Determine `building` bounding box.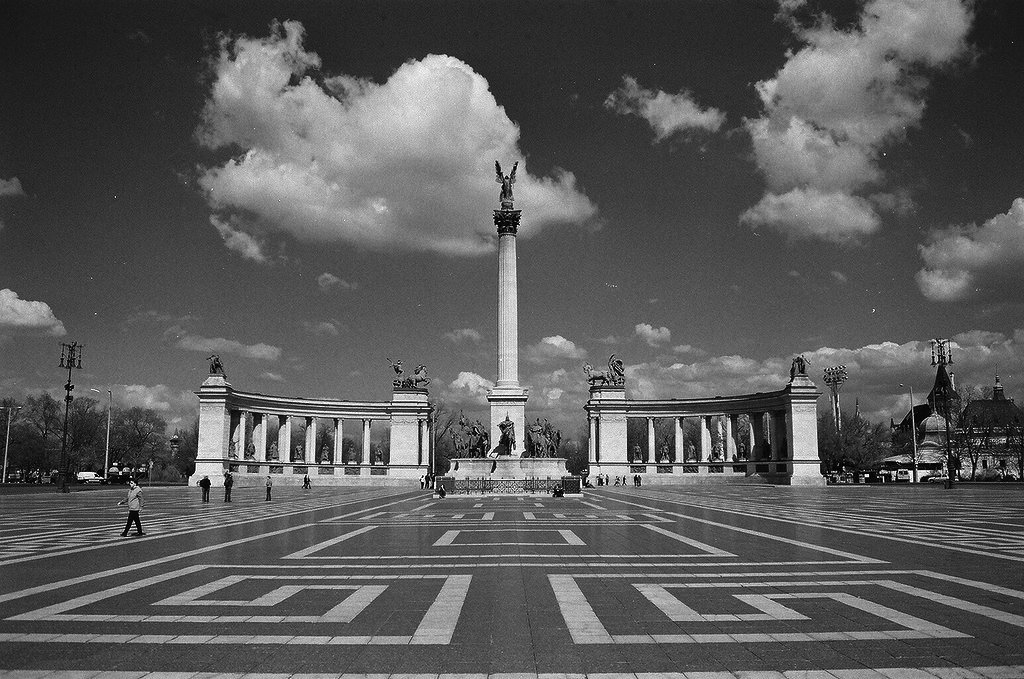
Determined: (left=888, top=371, right=1023, bottom=471).
